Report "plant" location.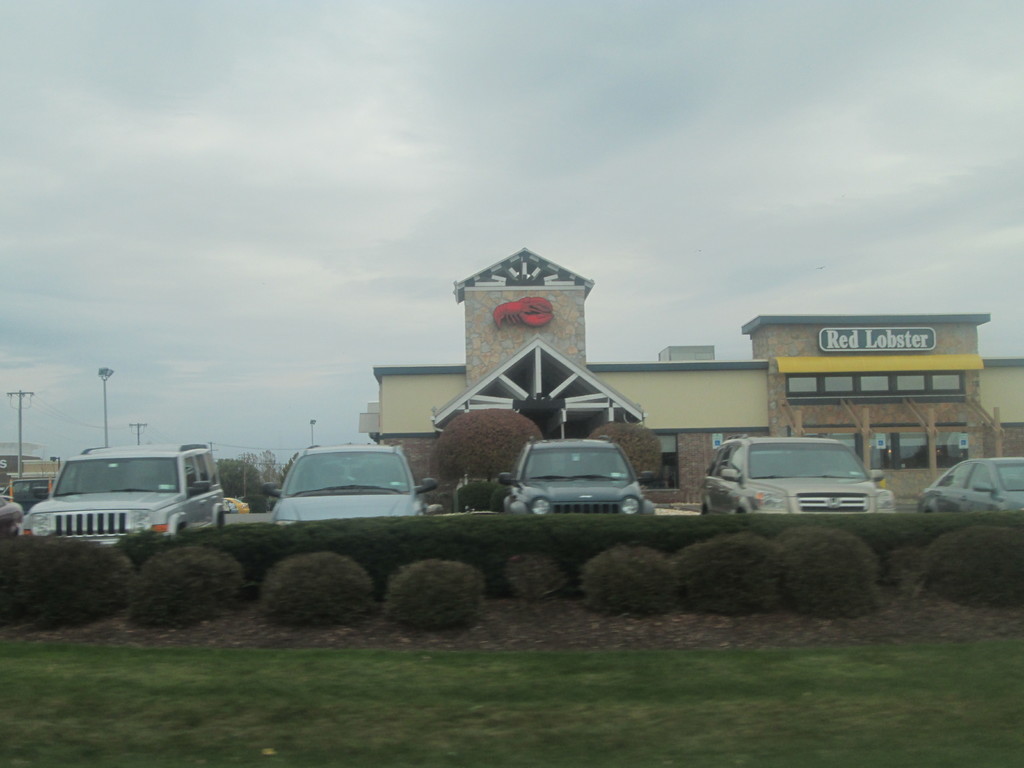
Report: bbox=(458, 481, 513, 512).
